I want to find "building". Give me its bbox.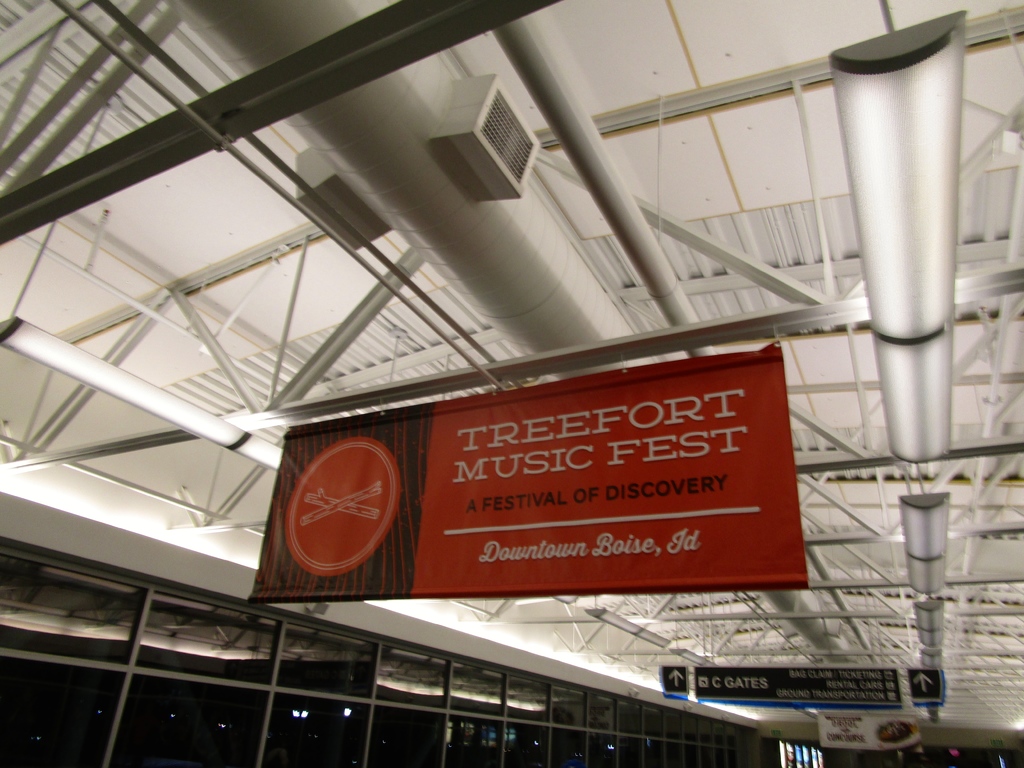
[4,0,1023,767].
